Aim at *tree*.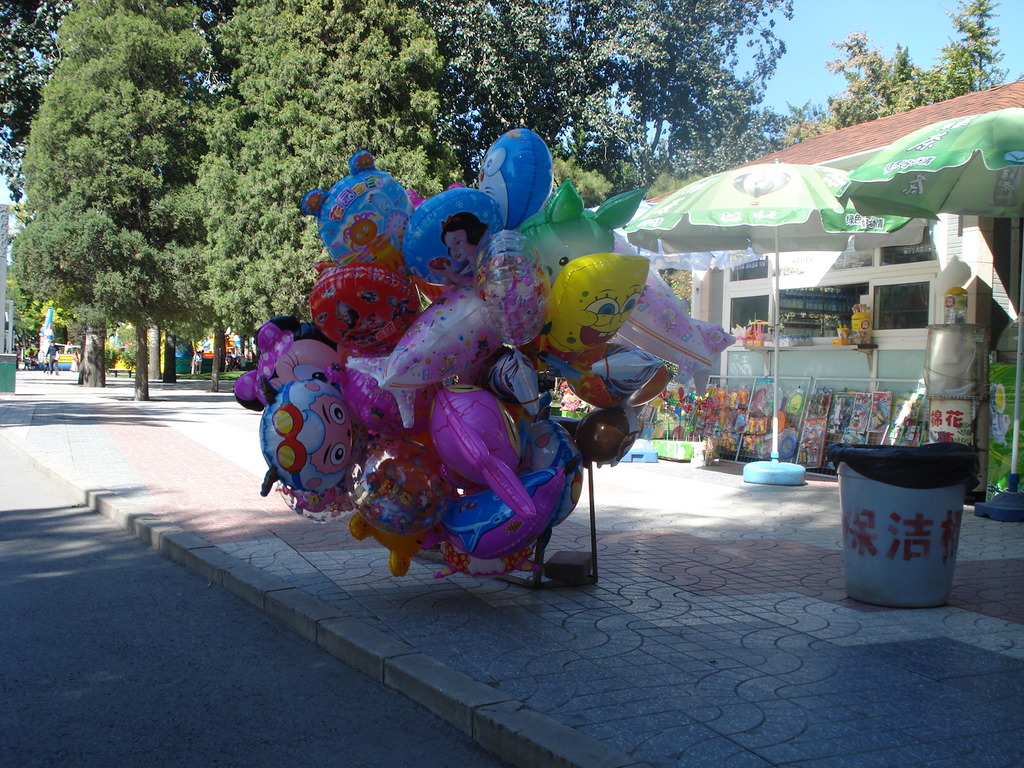
Aimed at <box>440,0,803,196</box>.
